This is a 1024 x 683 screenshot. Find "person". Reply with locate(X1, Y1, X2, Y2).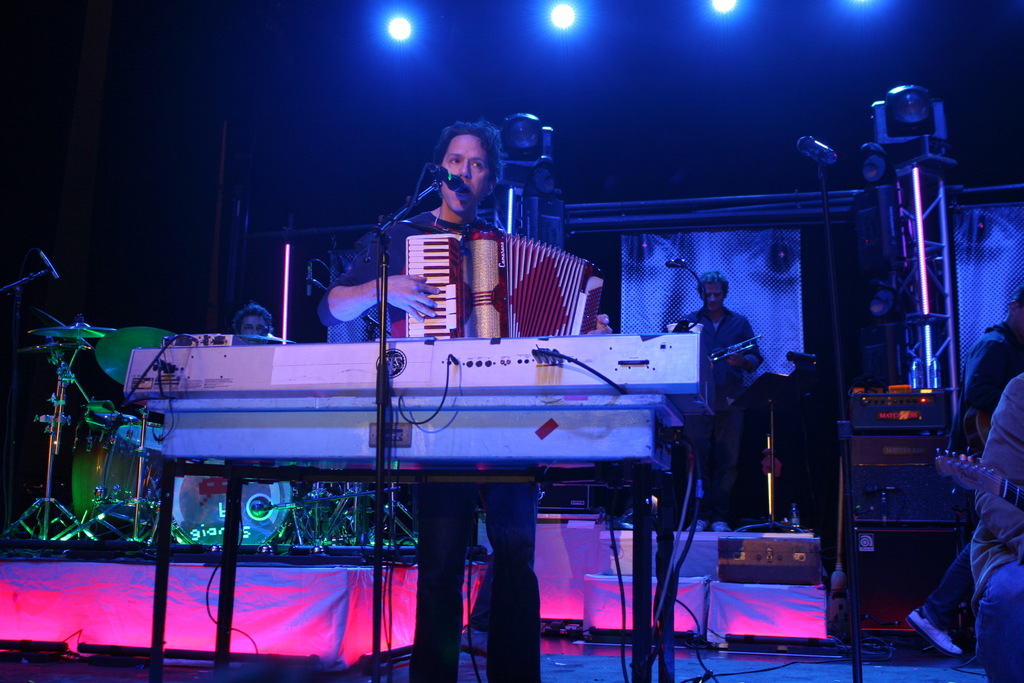
locate(666, 274, 756, 532).
